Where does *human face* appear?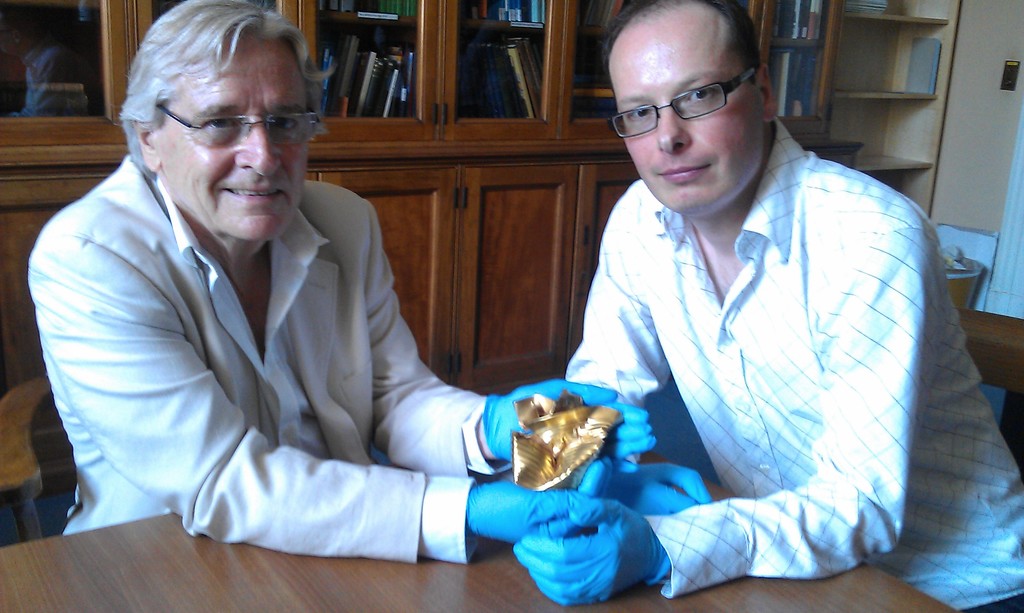
Appears at detection(168, 58, 307, 234).
